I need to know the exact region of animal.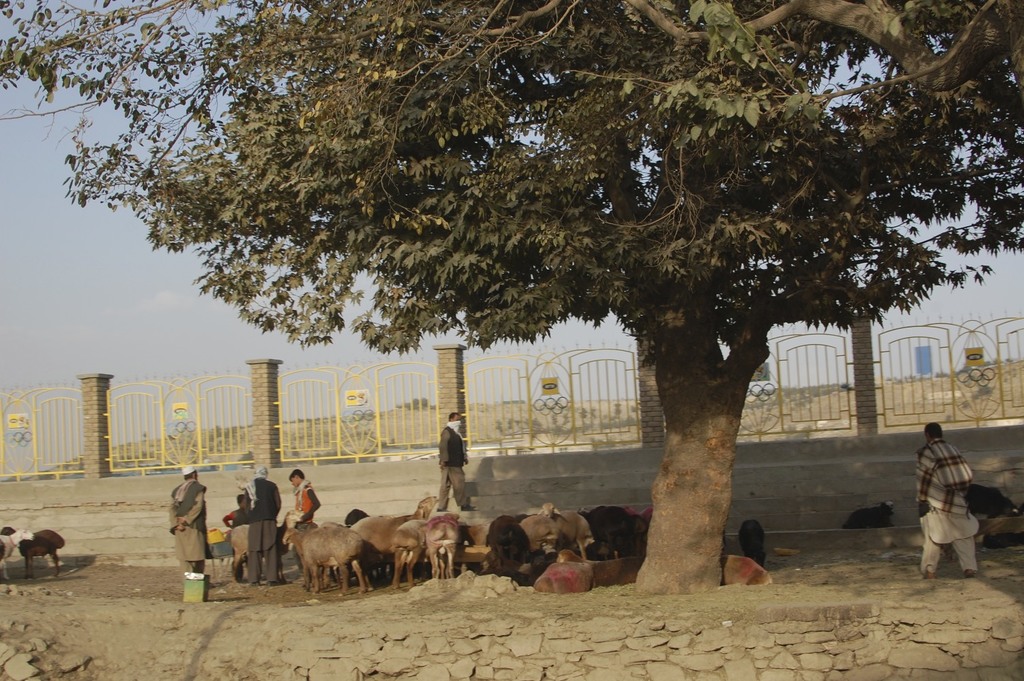
Region: l=0, t=526, r=37, b=586.
